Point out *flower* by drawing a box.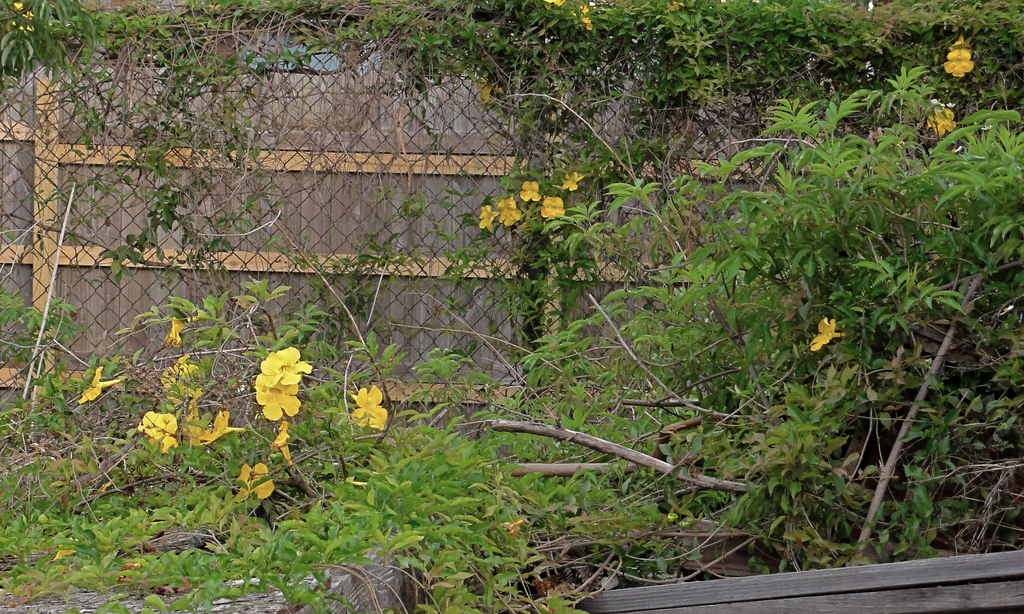
477,201,496,233.
